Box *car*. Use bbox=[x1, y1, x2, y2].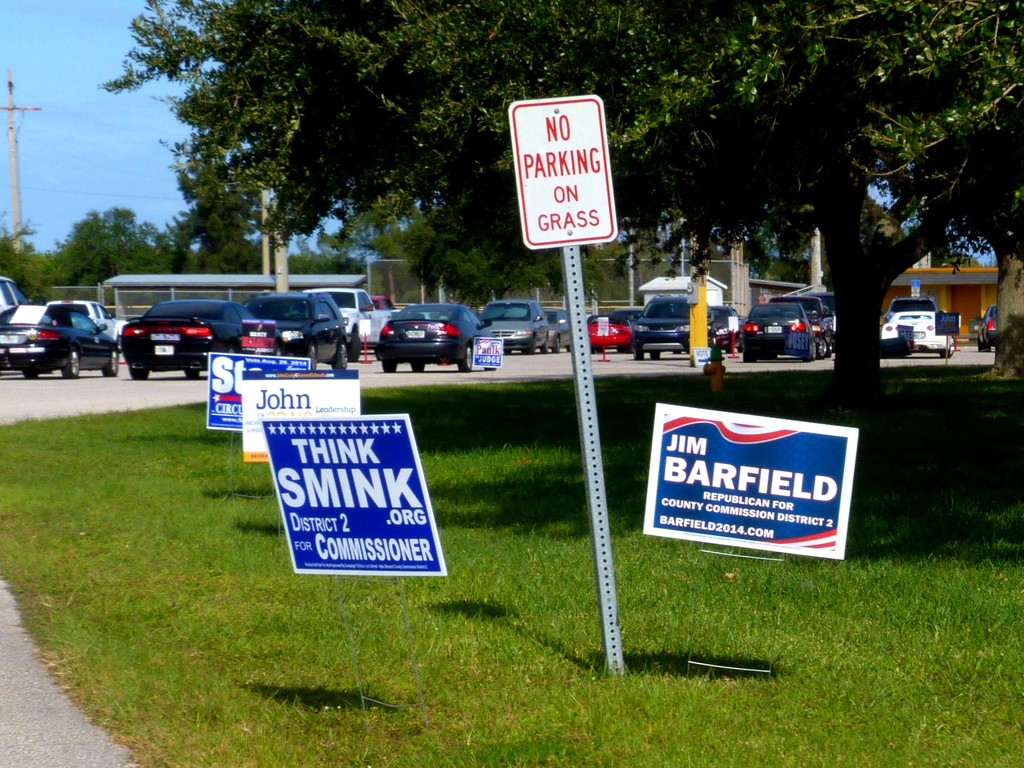
bbox=[120, 303, 262, 374].
